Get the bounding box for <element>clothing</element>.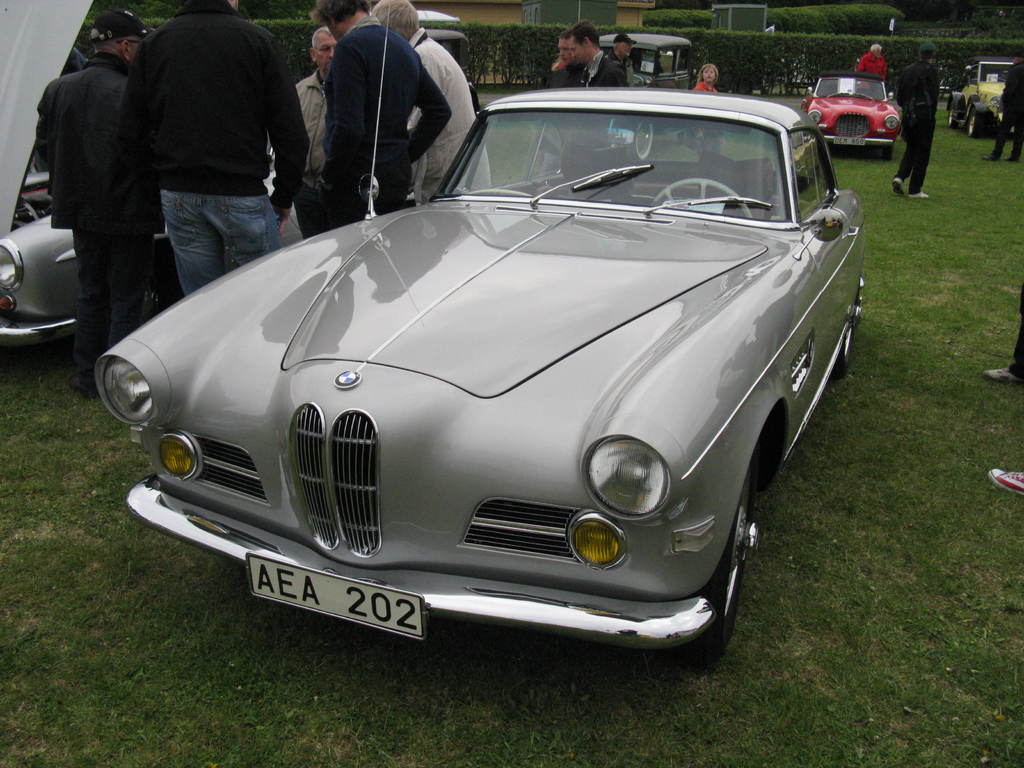
[left=334, top=15, right=453, bottom=225].
